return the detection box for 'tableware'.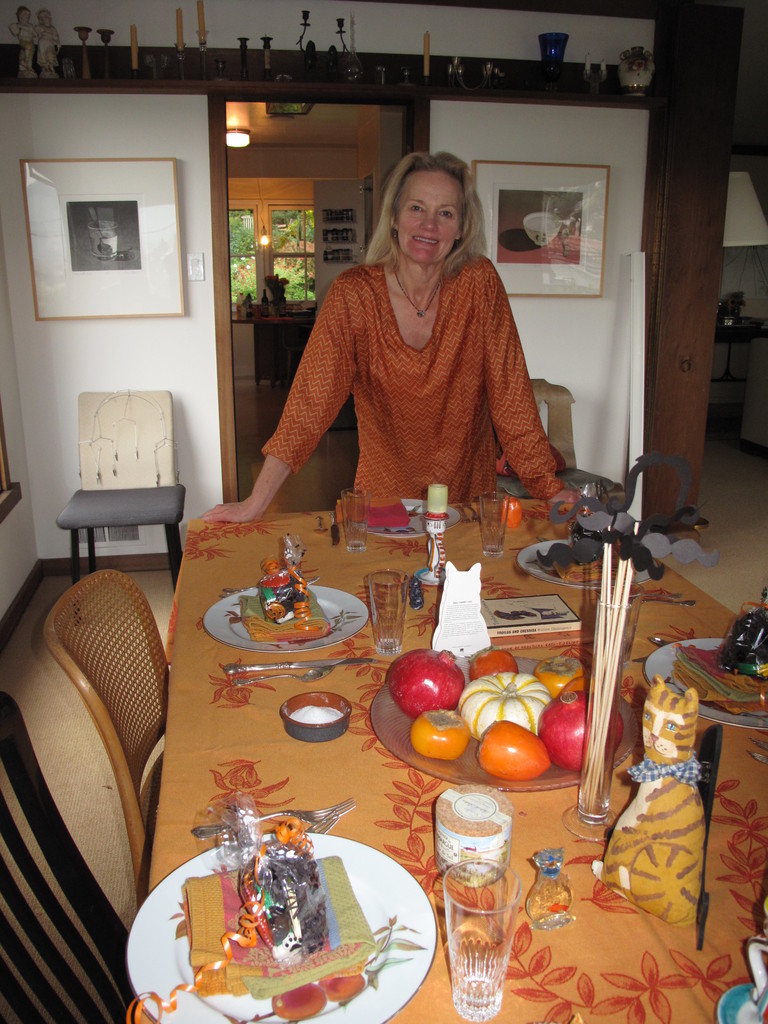
region(515, 538, 662, 591).
